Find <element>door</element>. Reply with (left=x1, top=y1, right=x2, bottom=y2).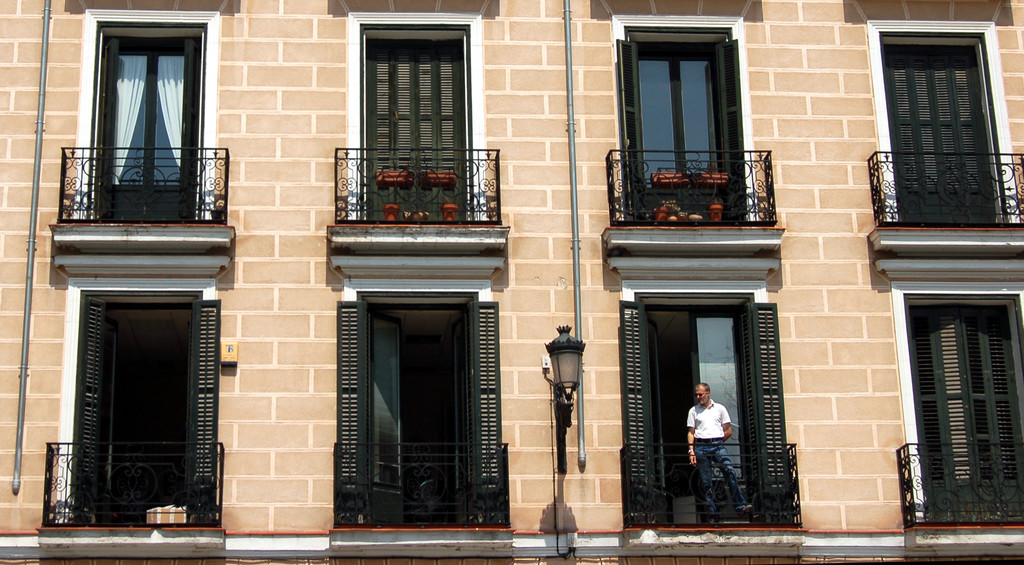
(left=900, top=297, right=1023, bottom=528).
